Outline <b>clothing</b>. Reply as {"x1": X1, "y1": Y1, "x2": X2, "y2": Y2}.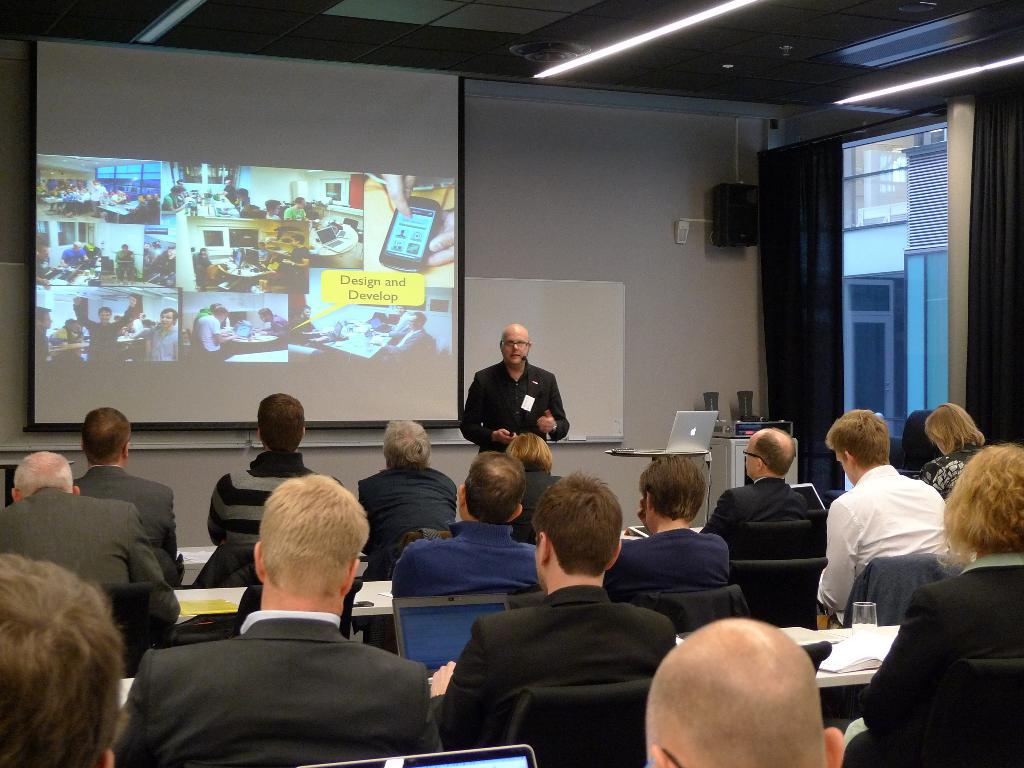
{"x1": 51, "y1": 325, "x2": 83, "y2": 342}.
